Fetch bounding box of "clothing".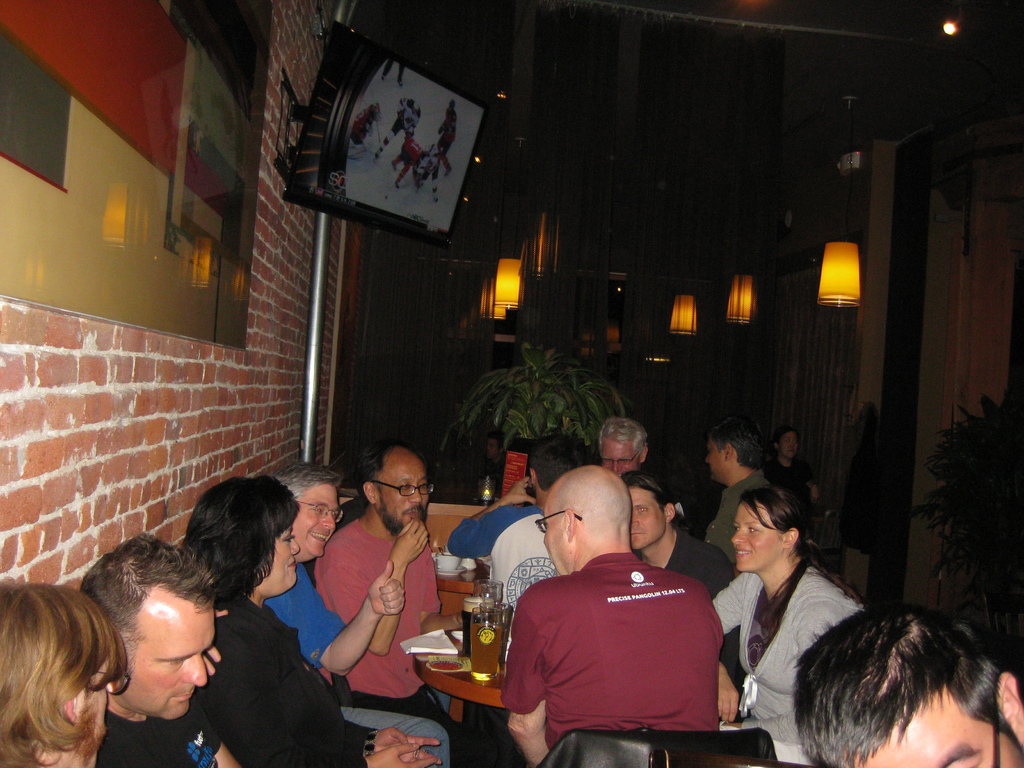
Bbox: 762 455 817 536.
